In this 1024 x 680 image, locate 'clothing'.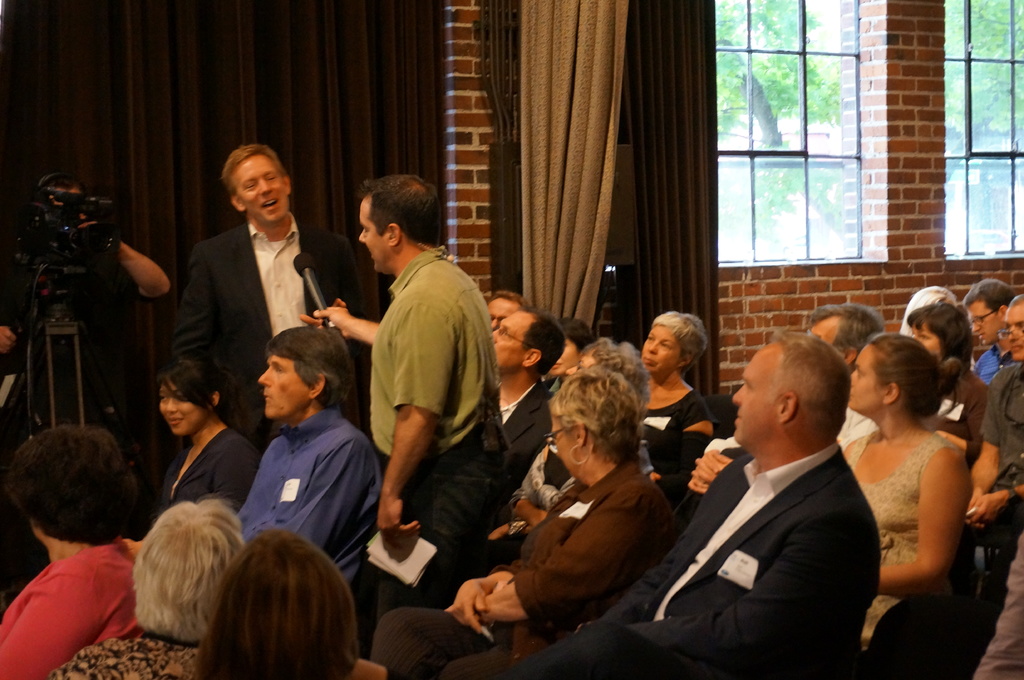
Bounding box: <box>515,442,877,679</box>.
